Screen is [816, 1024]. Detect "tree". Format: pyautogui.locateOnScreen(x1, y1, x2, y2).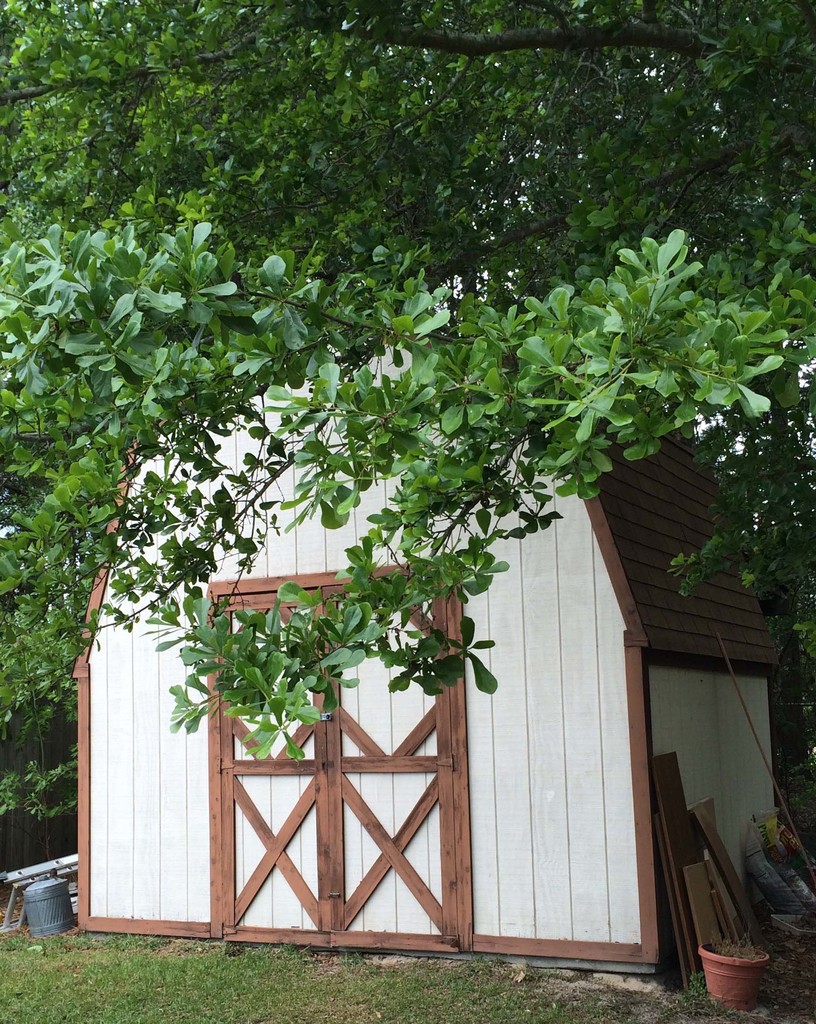
pyautogui.locateOnScreen(0, 0, 815, 769).
